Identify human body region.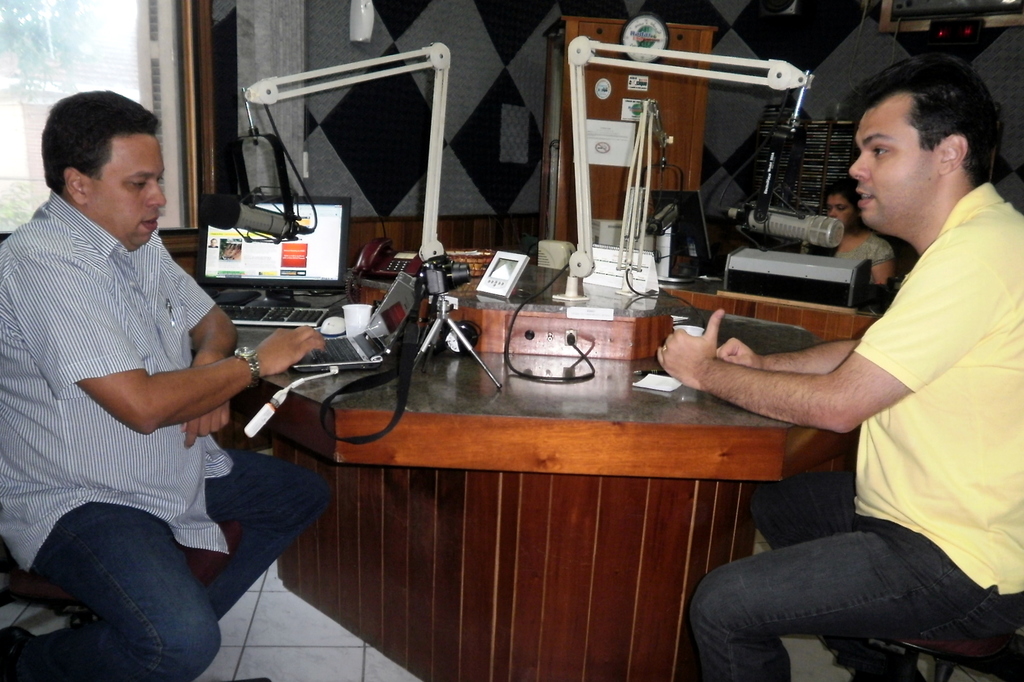
Region: bbox=(797, 224, 893, 288).
